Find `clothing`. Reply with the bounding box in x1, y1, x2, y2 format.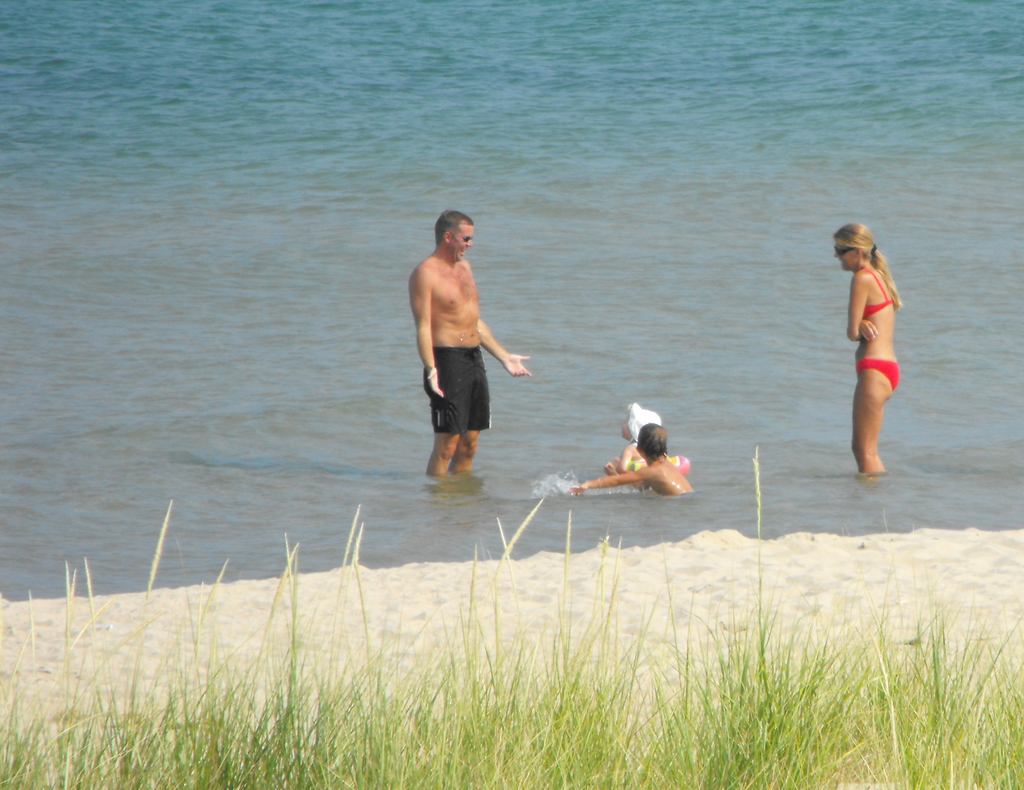
422, 346, 490, 434.
